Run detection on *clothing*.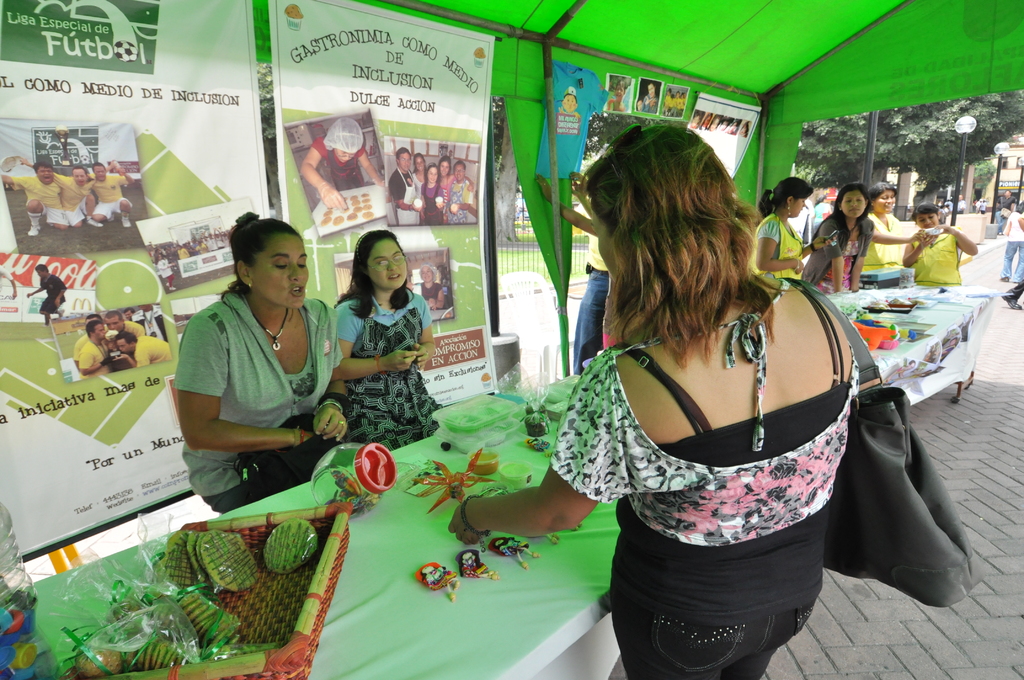
Result: (911,229,959,287).
